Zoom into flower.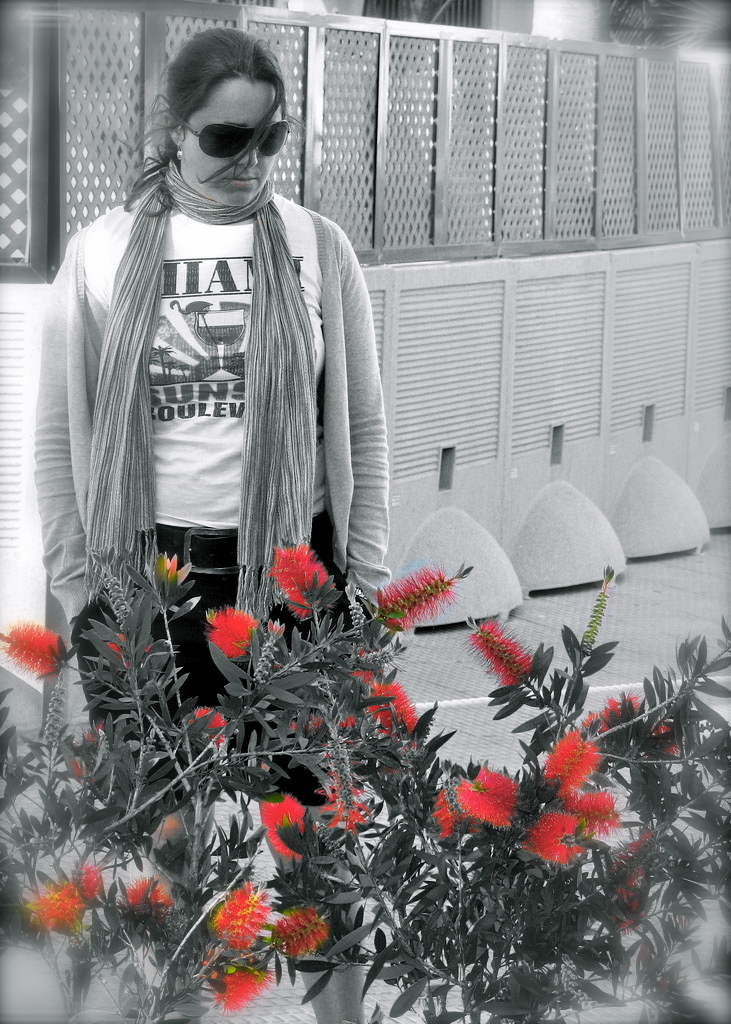
Zoom target: box=[459, 765, 523, 827].
